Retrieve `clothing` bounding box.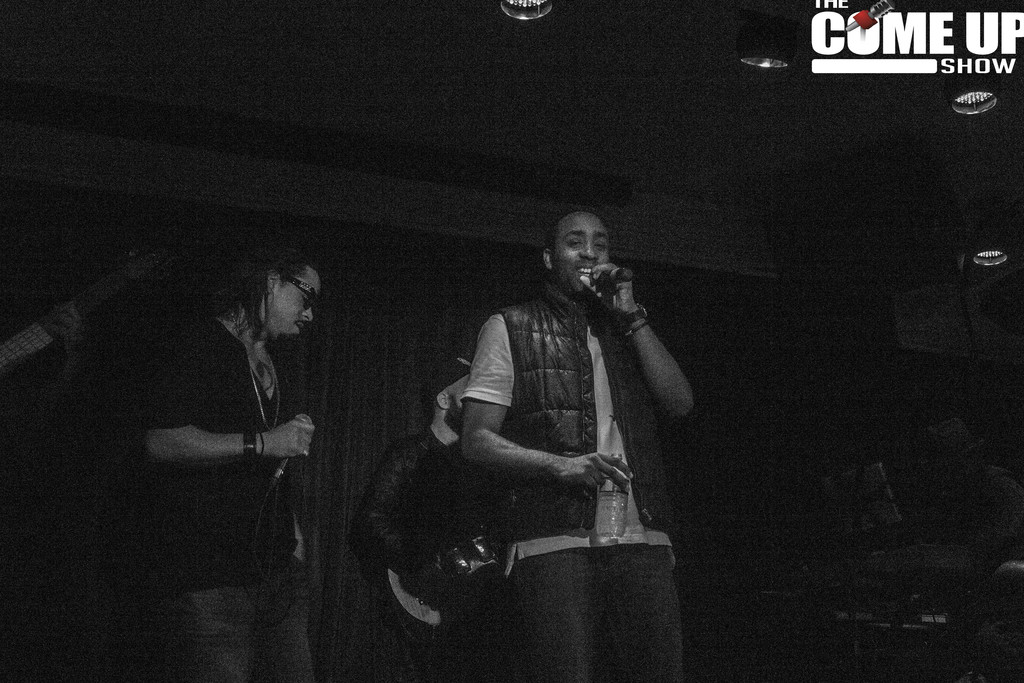
Bounding box: 355,428,487,682.
